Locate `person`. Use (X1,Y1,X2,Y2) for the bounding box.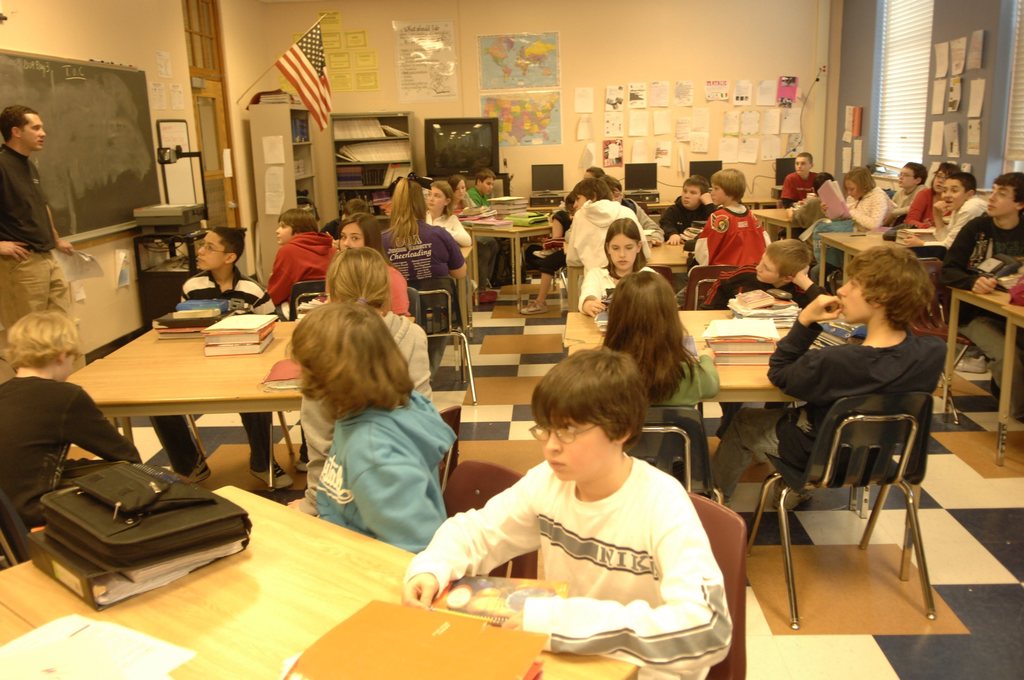
(140,225,280,490).
